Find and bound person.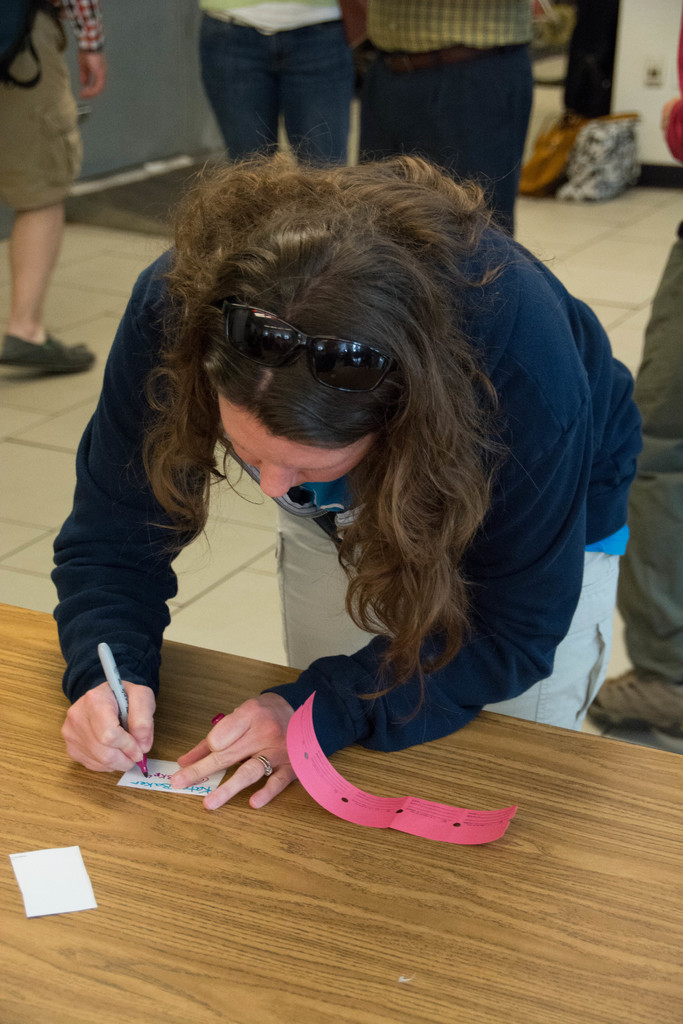
Bound: (x1=589, y1=214, x2=682, y2=748).
